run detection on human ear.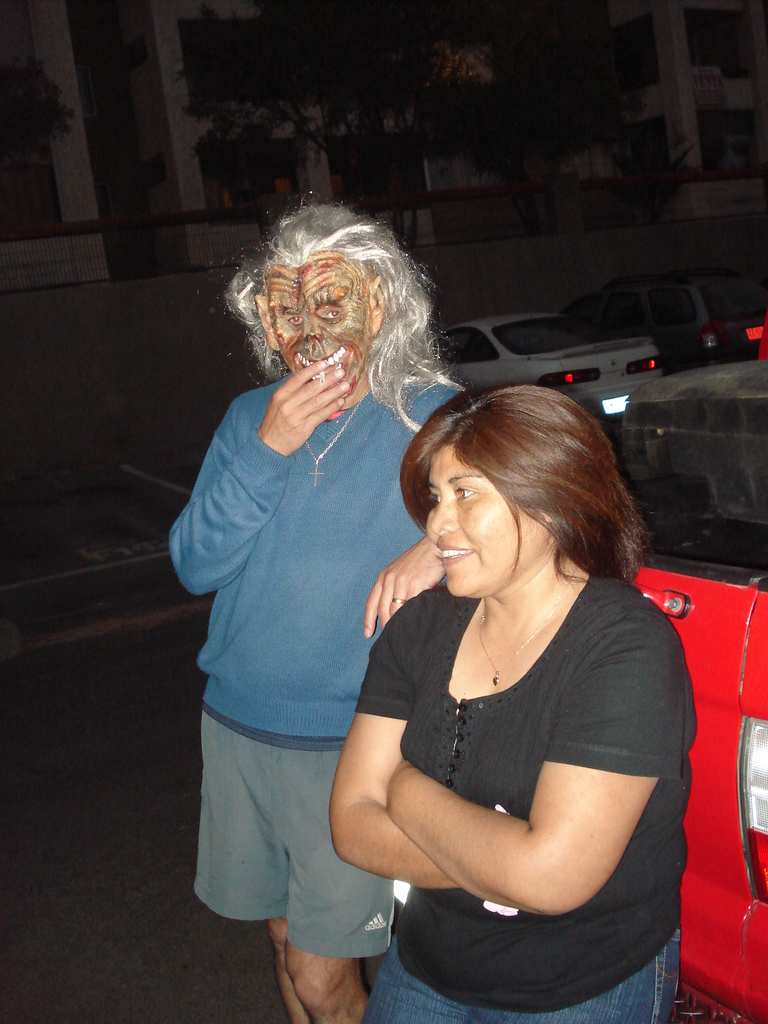
Result: 368:278:389:333.
